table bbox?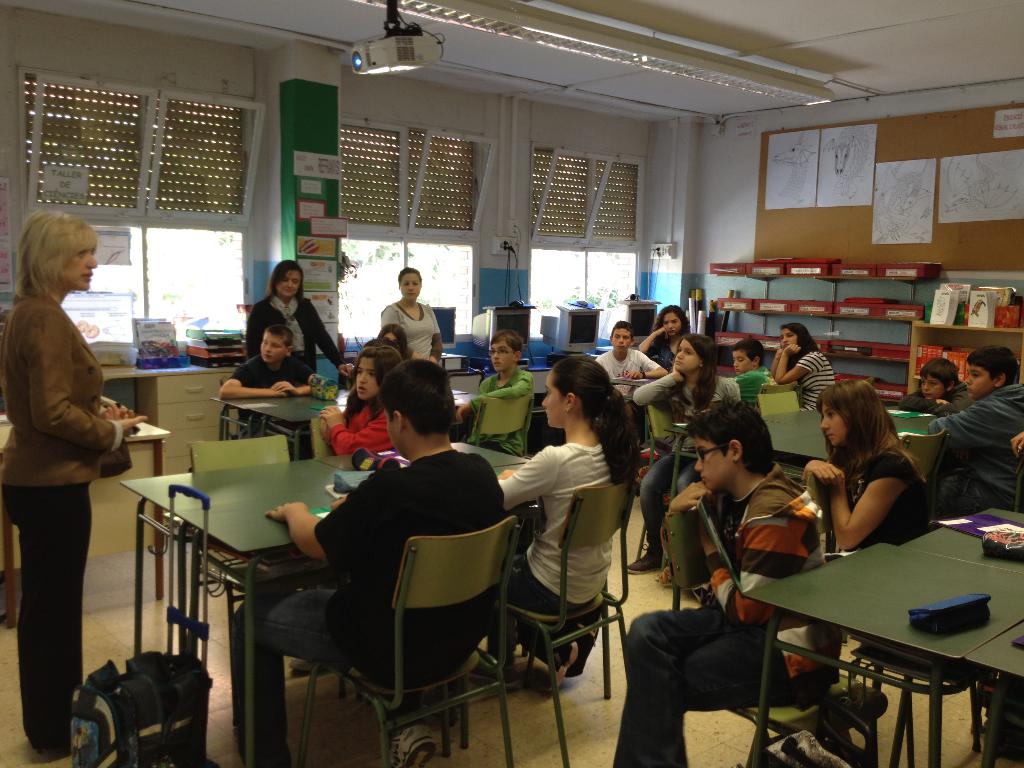
[left=122, top=461, right=351, bottom=767]
